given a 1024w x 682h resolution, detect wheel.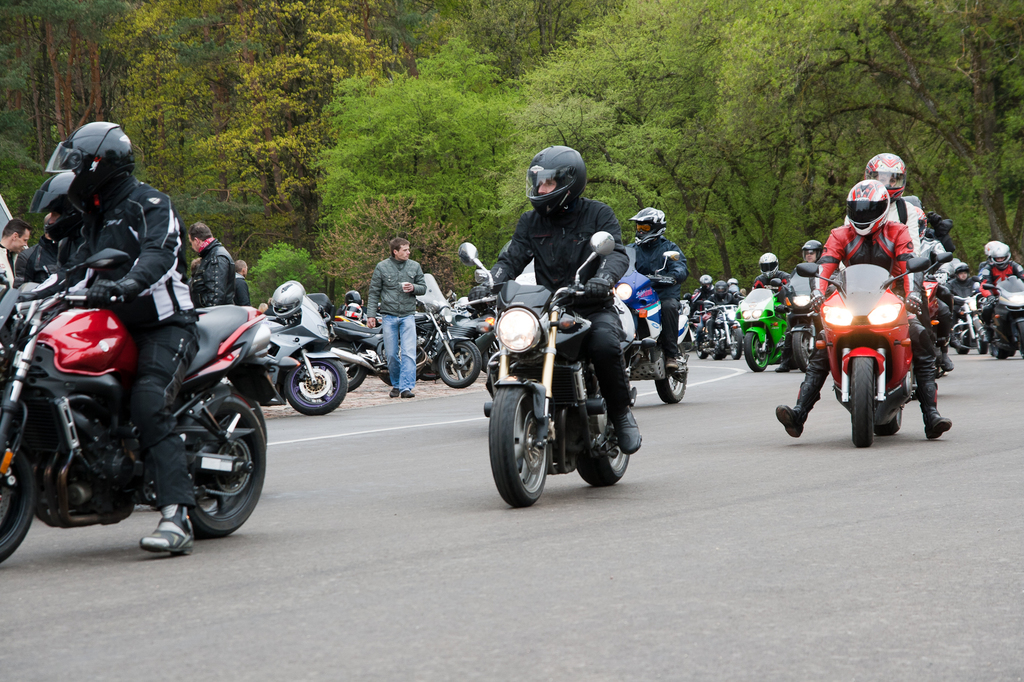
{"x1": 744, "y1": 331, "x2": 769, "y2": 372}.
